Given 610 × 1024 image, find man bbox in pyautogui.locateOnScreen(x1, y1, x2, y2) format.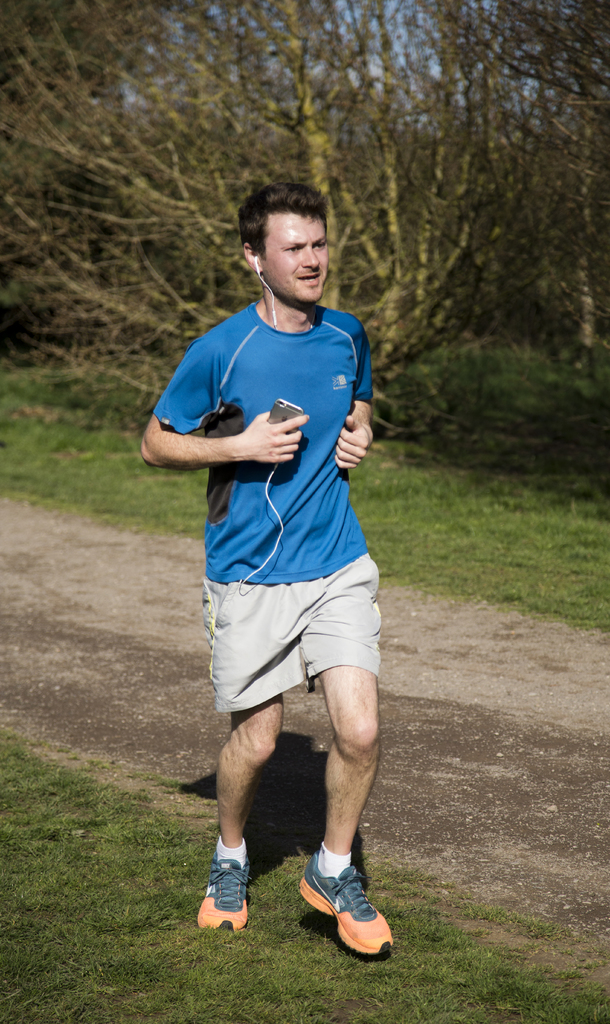
pyautogui.locateOnScreen(154, 154, 439, 945).
